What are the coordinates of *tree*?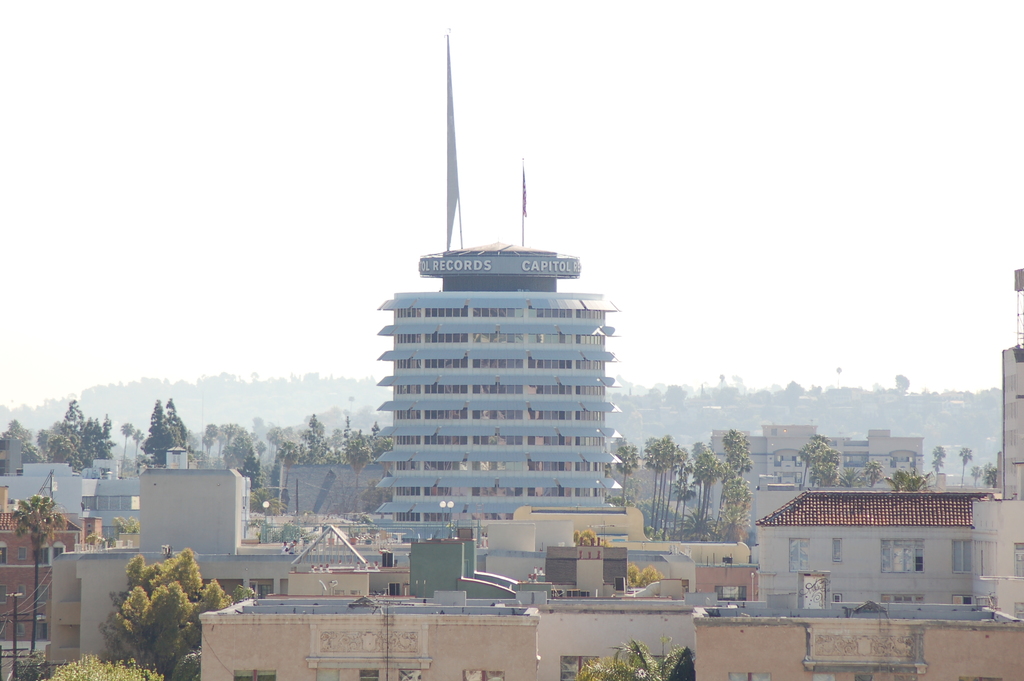
l=868, t=452, r=888, b=490.
